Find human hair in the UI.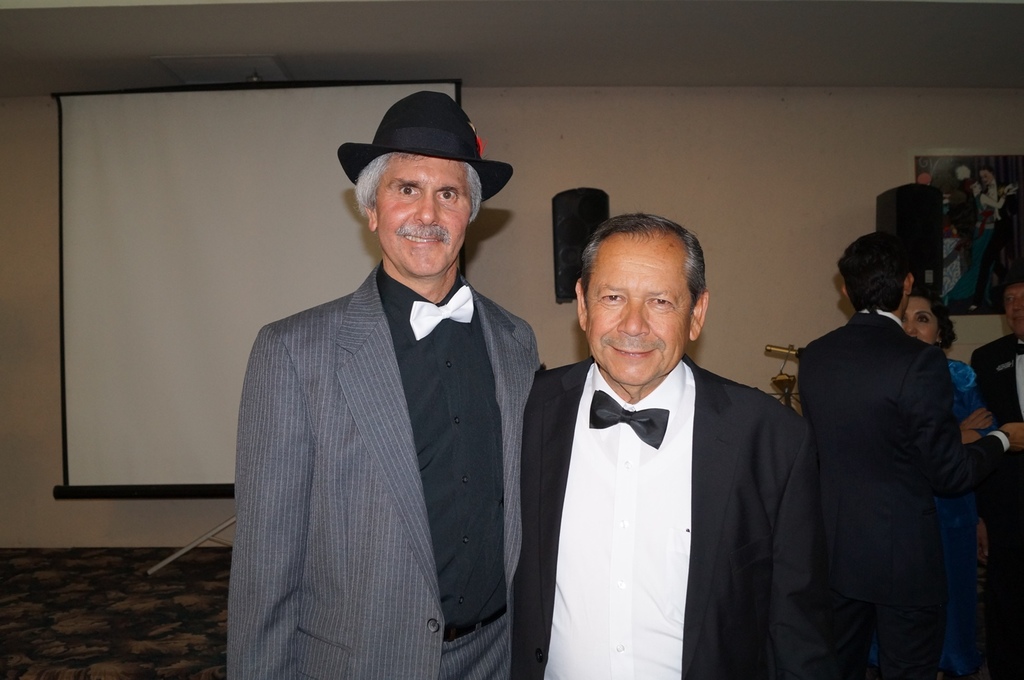
UI element at [918, 285, 956, 349].
